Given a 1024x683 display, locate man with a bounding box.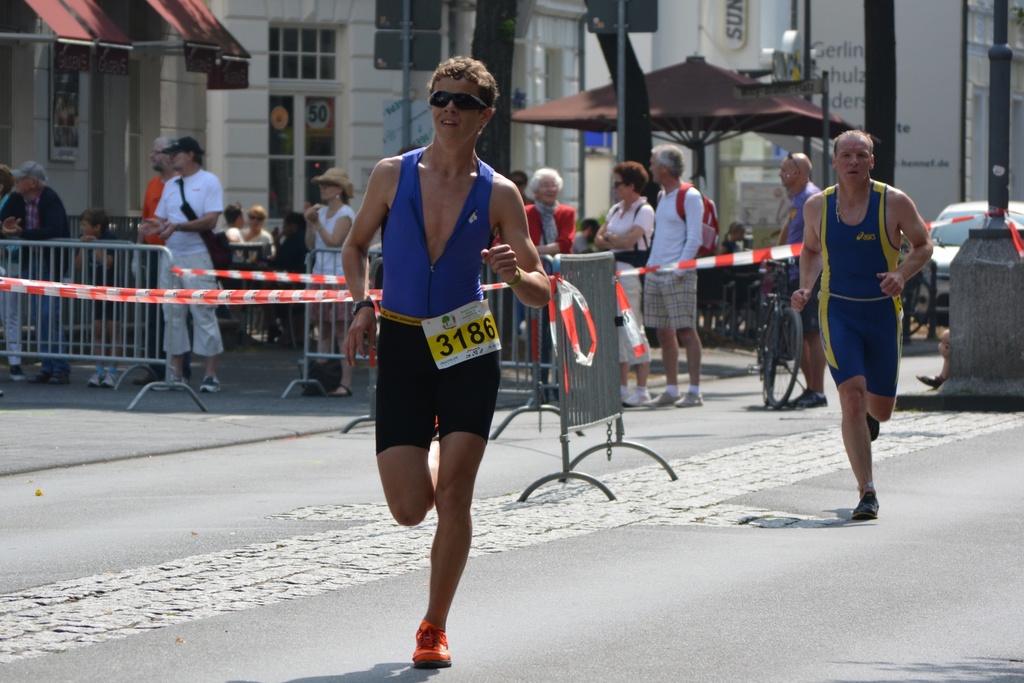
Located: bbox=(648, 140, 703, 404).
